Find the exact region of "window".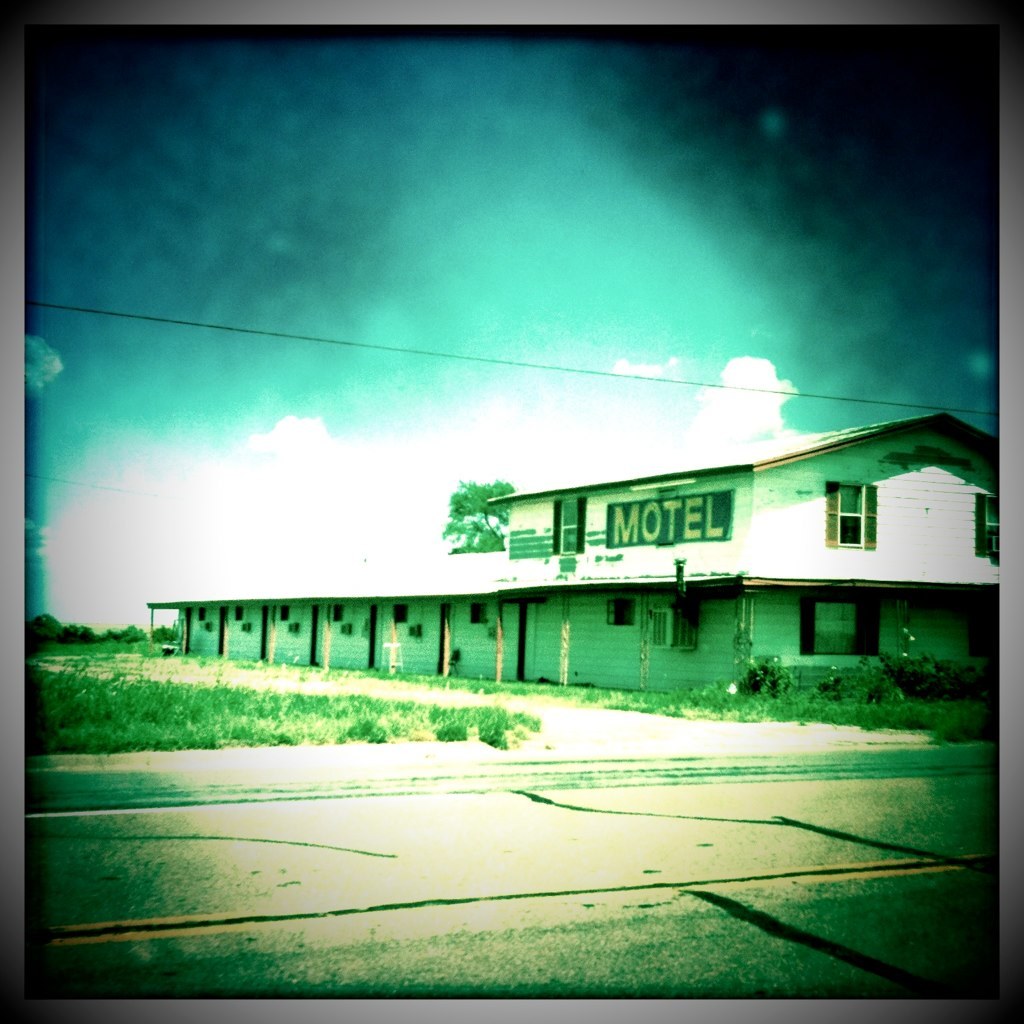
Exact region: box(969, 494, 999, 560).
